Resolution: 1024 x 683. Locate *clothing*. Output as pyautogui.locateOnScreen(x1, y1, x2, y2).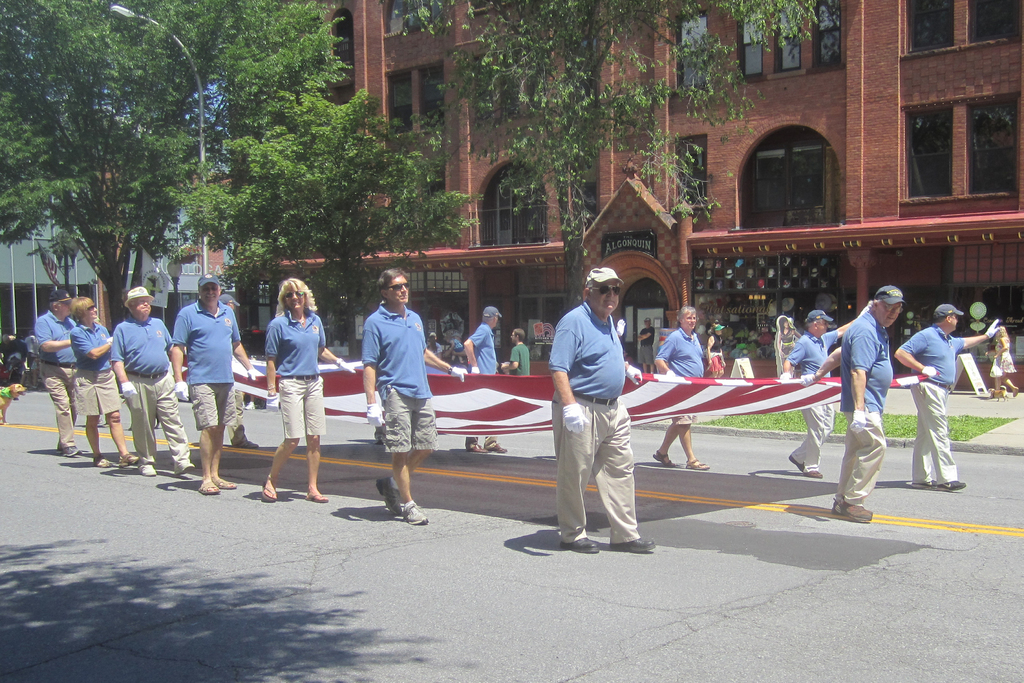
pyautogui.locateOnScreen(707, 335, 721, 369).
